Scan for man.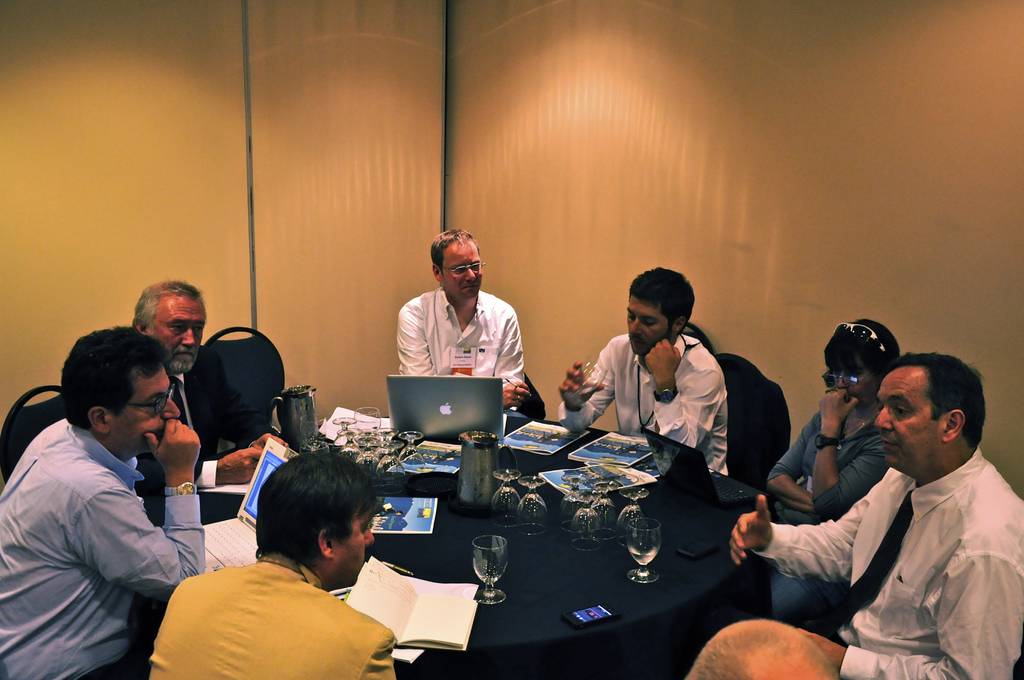
Scan result: [left=144, top=454, right=394, bottom=679].
